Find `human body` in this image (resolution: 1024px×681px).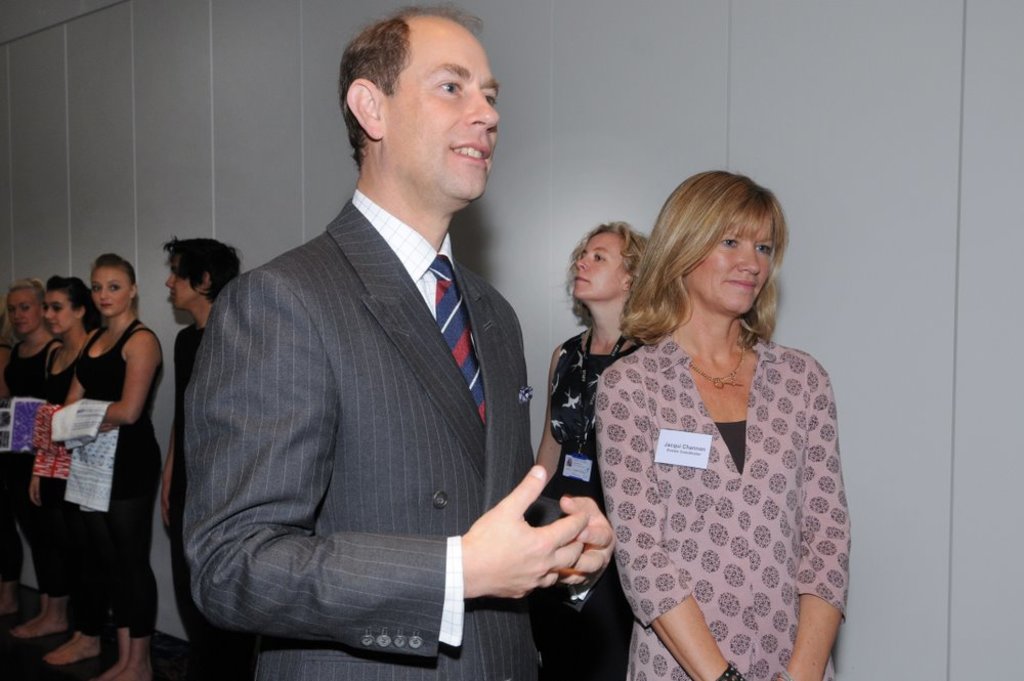
[35, 268, 102, 664].
